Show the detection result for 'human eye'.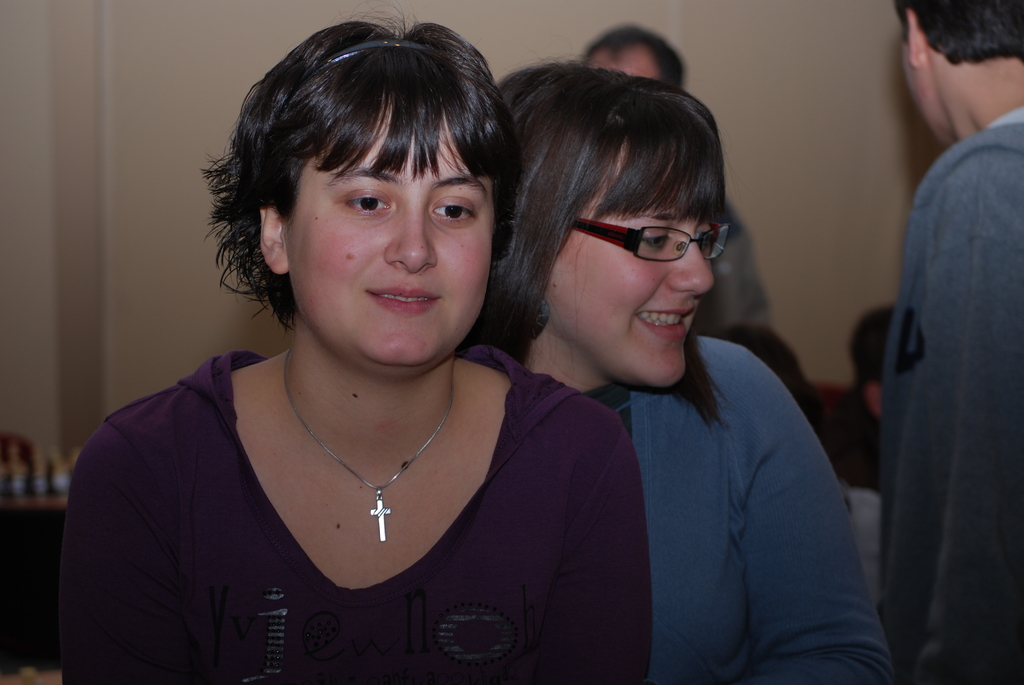
x1=342 y1=184 x2=392 y2=217.
